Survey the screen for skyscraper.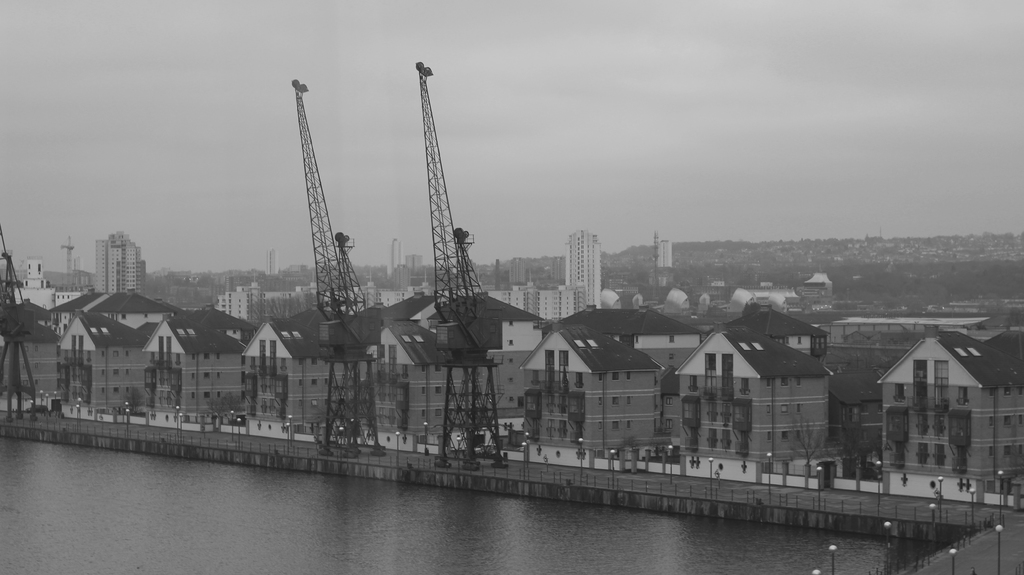
Survey found: (x1=682, y1=324, x2=833, y2=471).
